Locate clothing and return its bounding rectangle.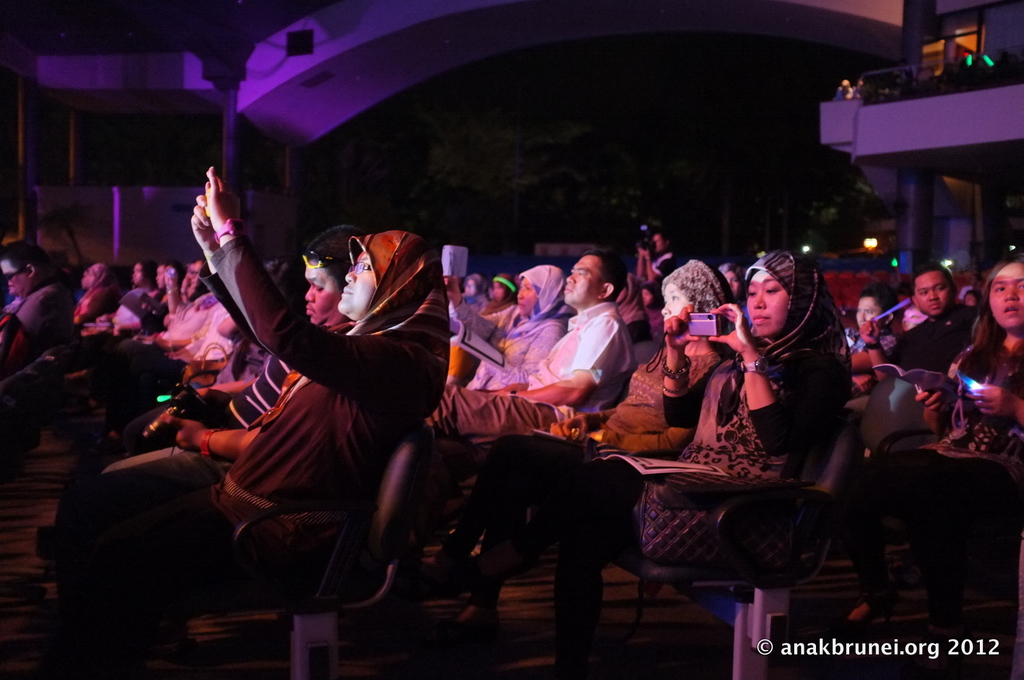
461/265/563/388.
